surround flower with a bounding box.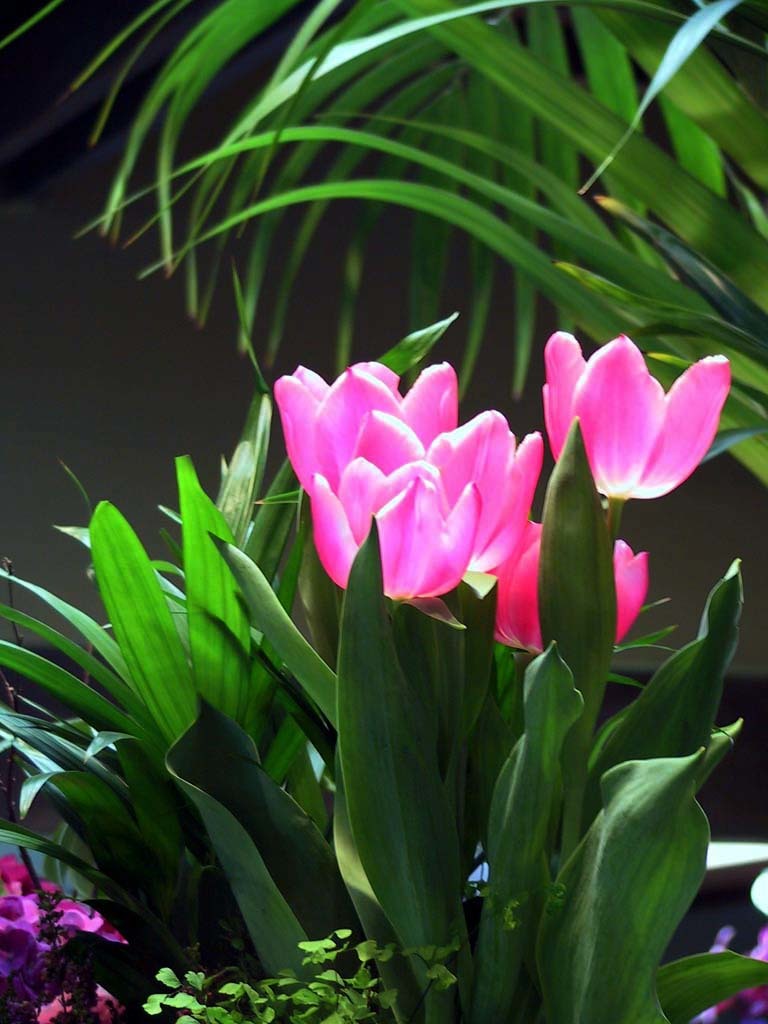
[538,332,733,508].
